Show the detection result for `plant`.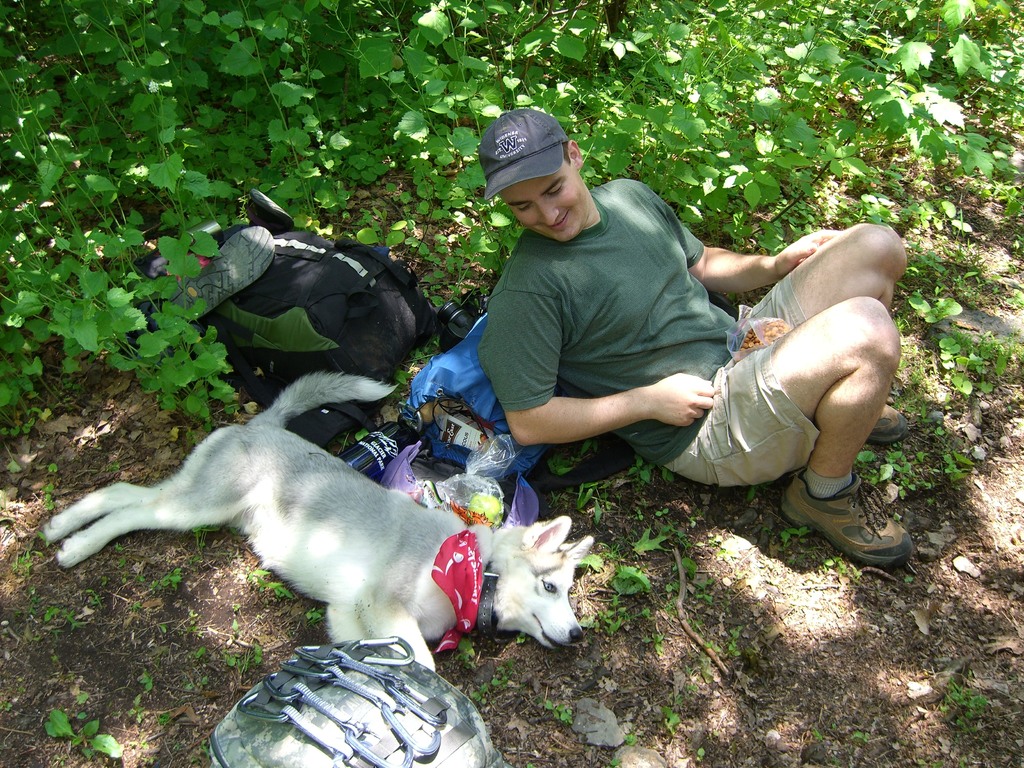
(672,692,685,708).
